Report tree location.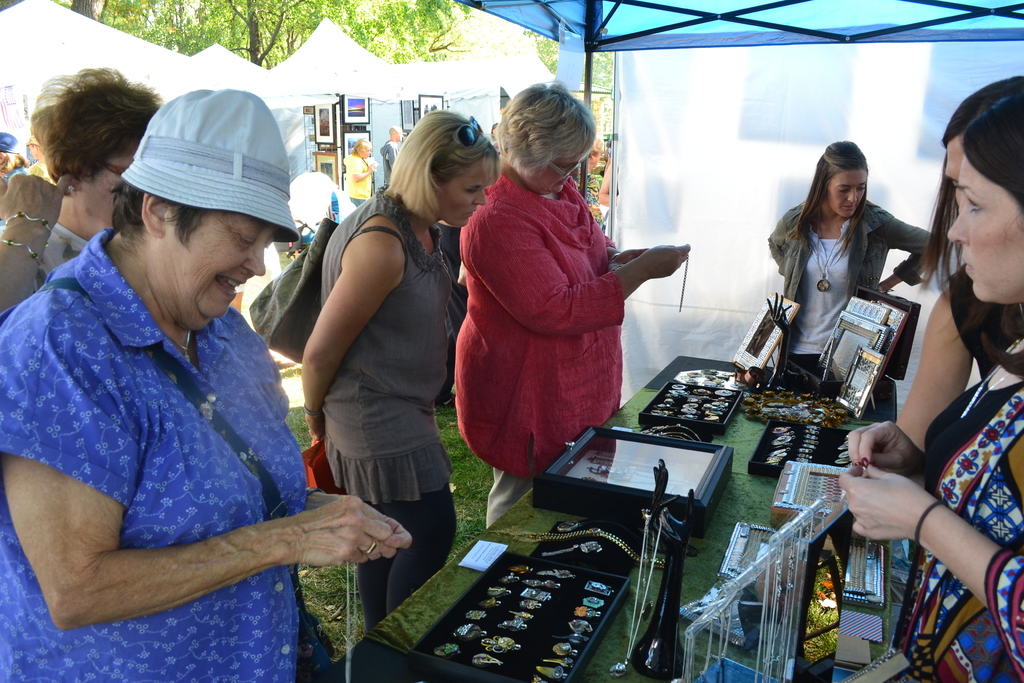
Report: box(69, 0, 110, 21).
